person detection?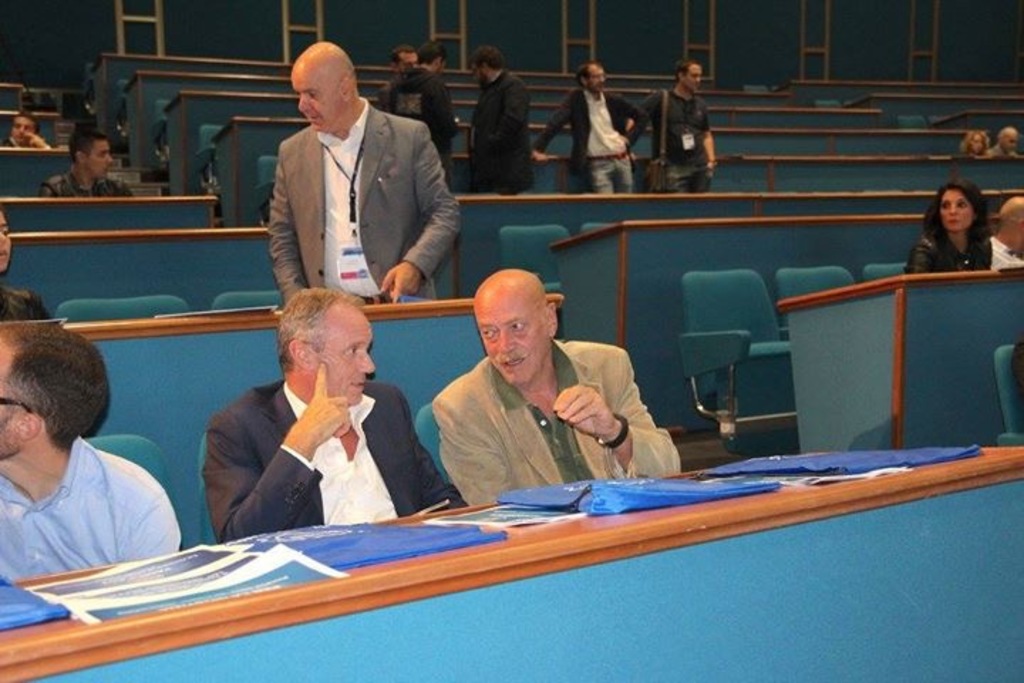
[267, 38, 457, 302]
